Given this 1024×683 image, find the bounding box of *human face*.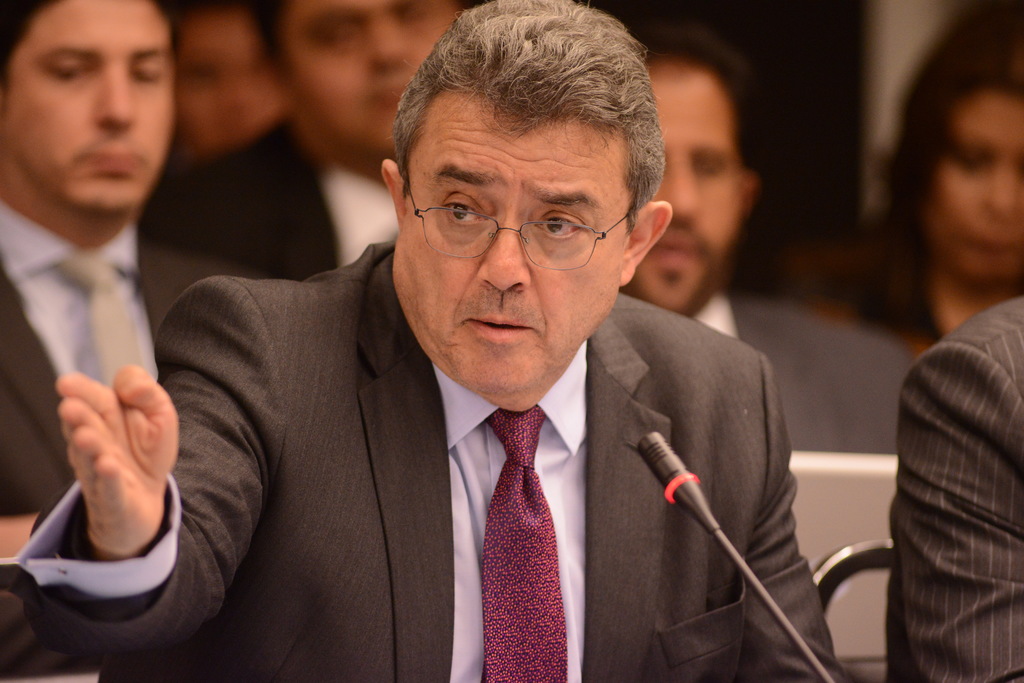
bbox(924, 89, 1021, 286).
